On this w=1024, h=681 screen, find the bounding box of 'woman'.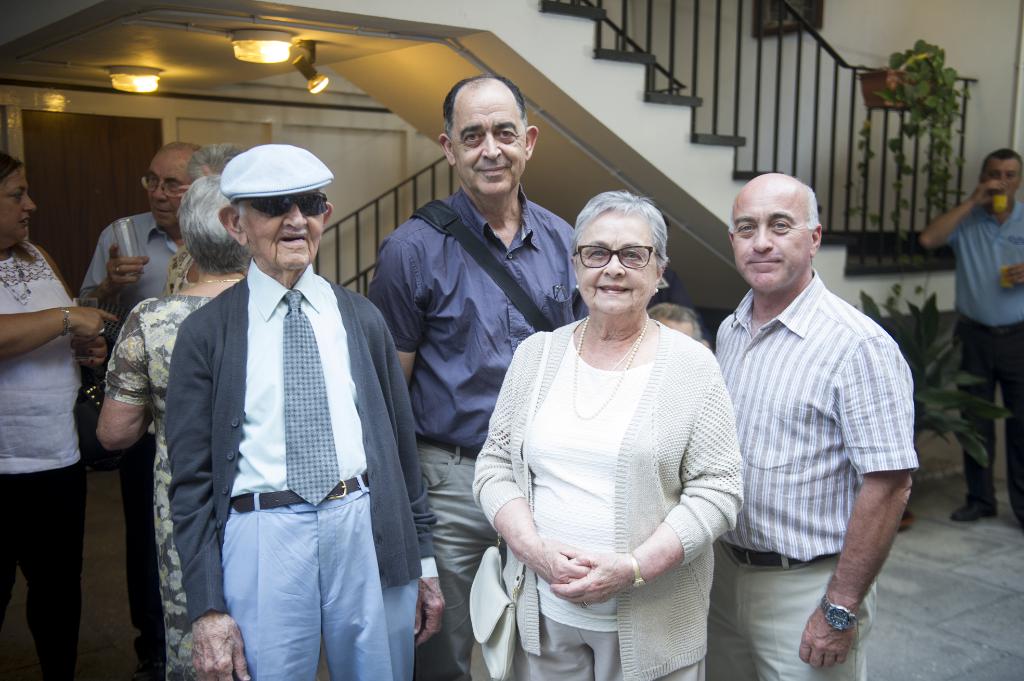
Bounding box: rect(641, 301, 700, 343).
